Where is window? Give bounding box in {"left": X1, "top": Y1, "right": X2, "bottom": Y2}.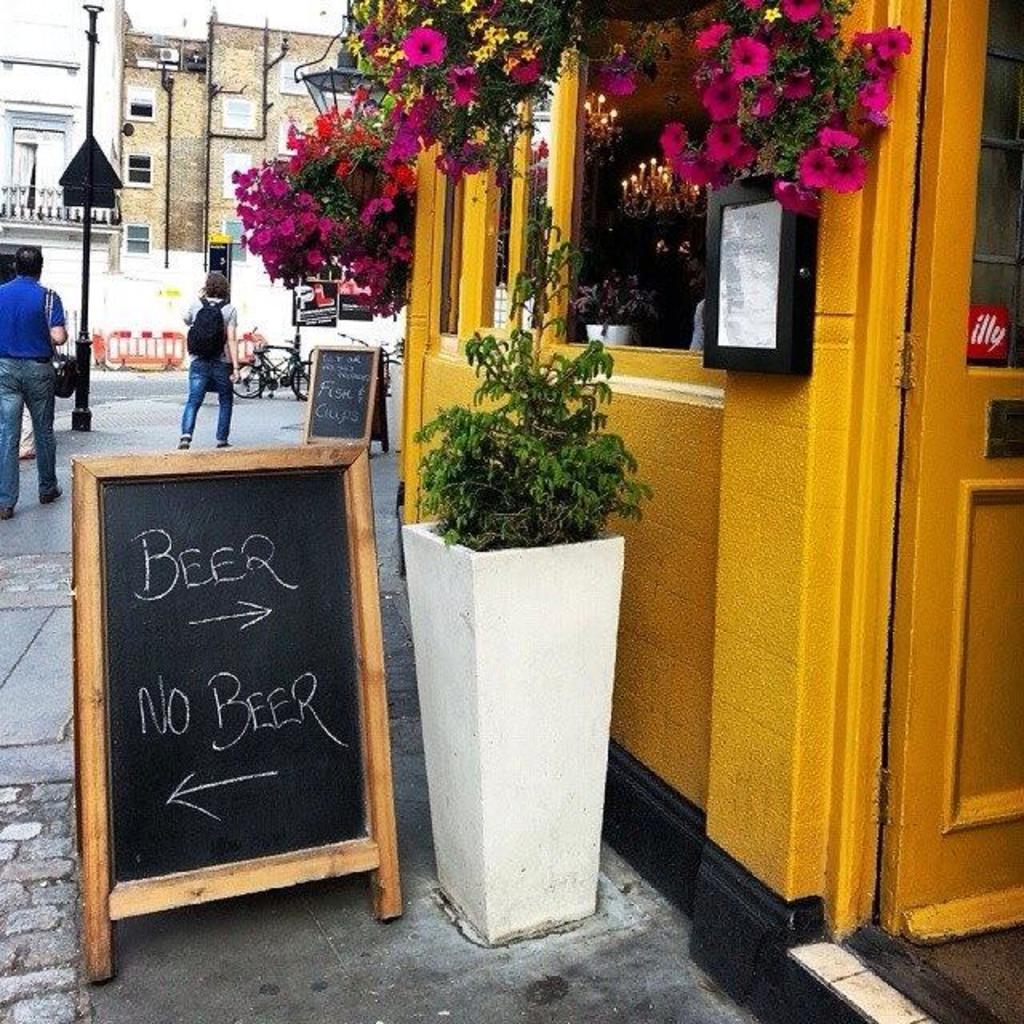
{"left": 123, "top": 154, "right": 154, "bottom": 184}.
